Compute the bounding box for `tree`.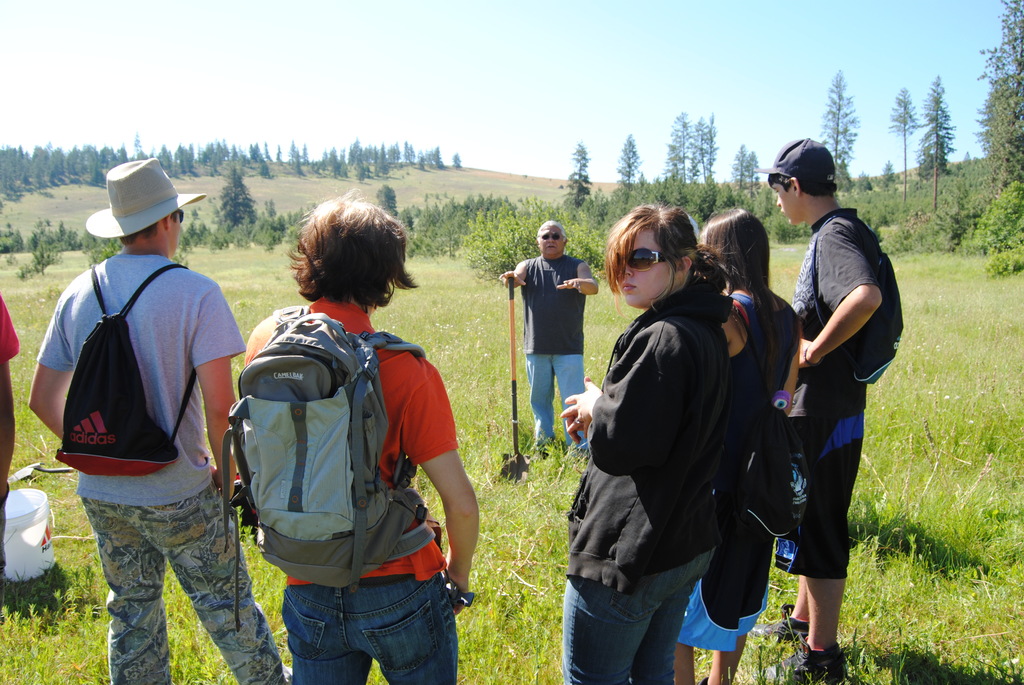
crop(814, 66, 860, 200).
